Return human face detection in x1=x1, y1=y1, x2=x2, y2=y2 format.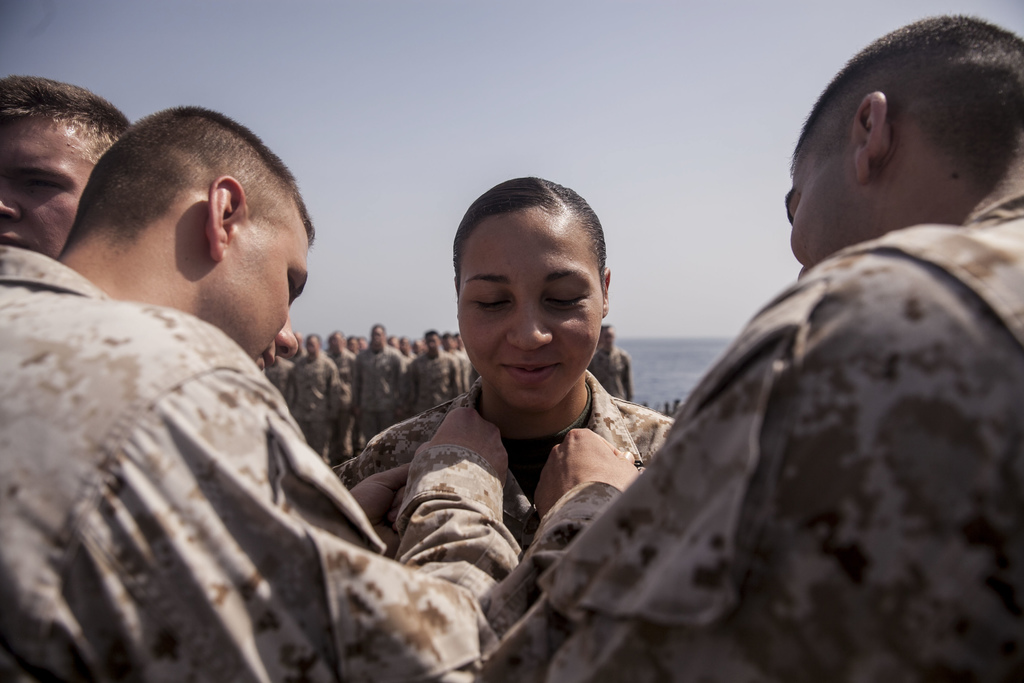
x1=215, y1=222, x2=305, y2=373.
